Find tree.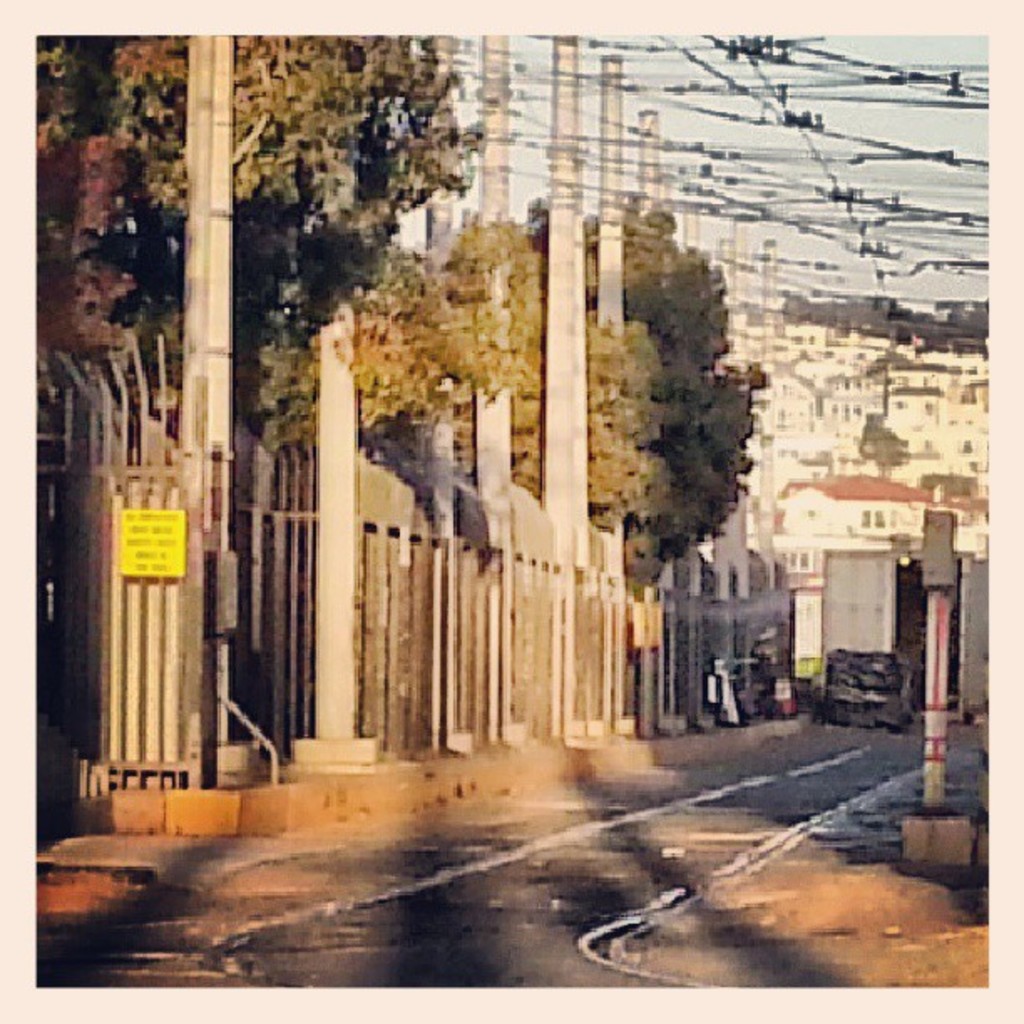
[x1=32, y1=28, x2=477, y2=358].
